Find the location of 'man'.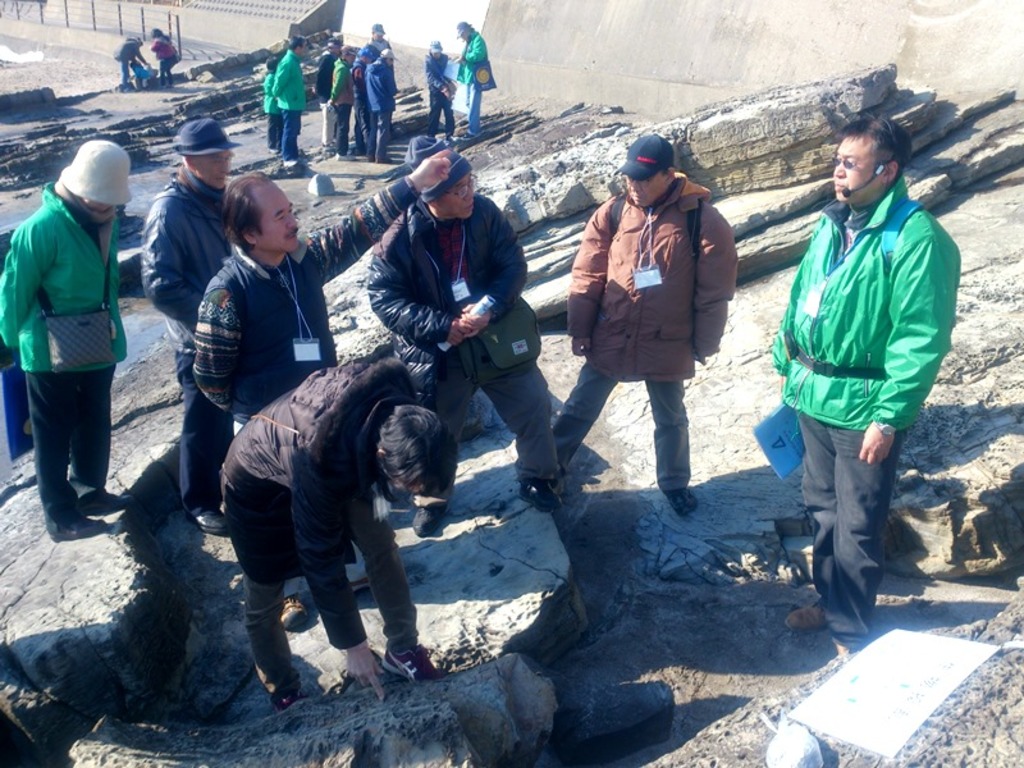
Location: detection(140, 116, 244, 539).
